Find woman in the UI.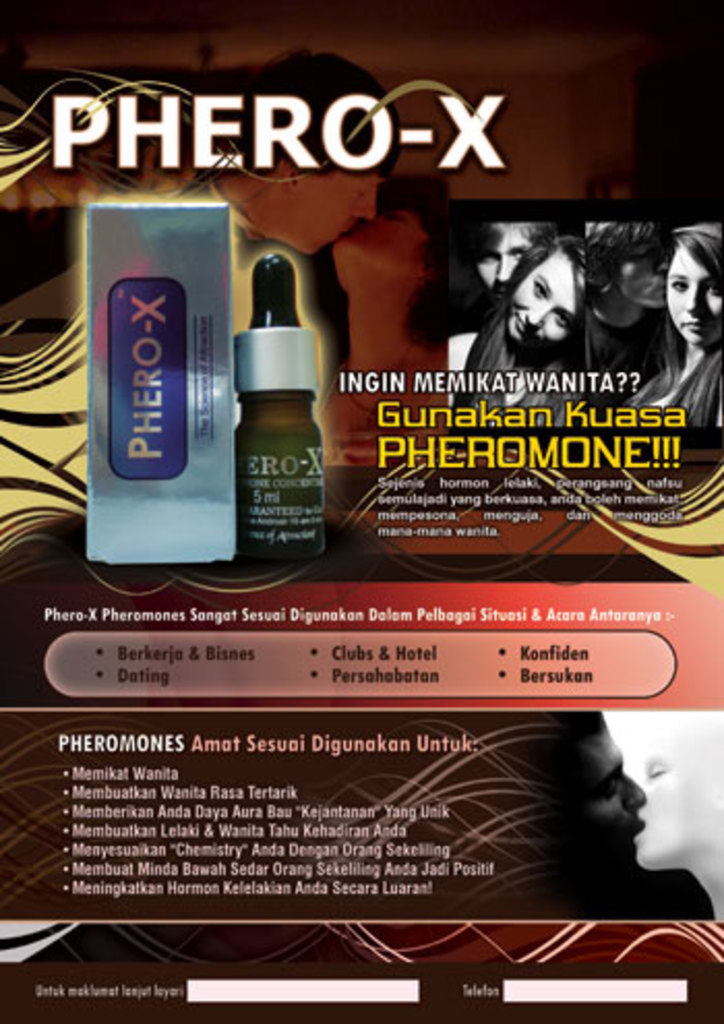
UI element at 453,223,619,436.
